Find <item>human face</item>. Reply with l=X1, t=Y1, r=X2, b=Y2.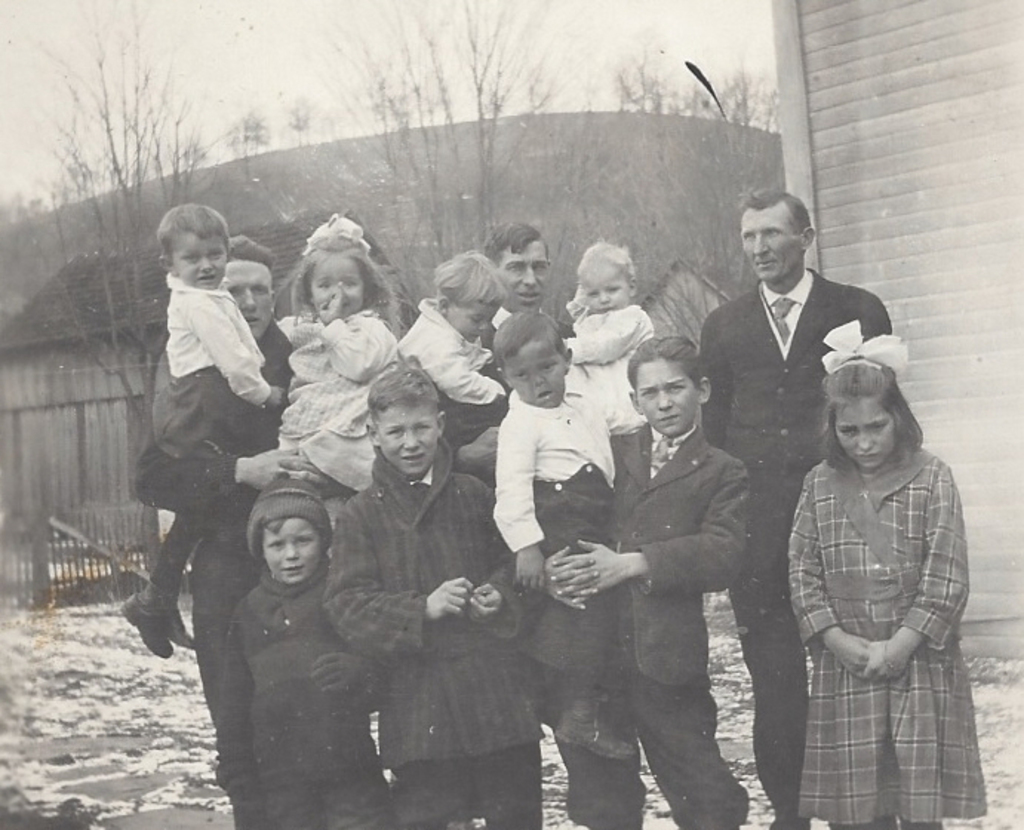
l=585, t=261, r=633, b=314.
